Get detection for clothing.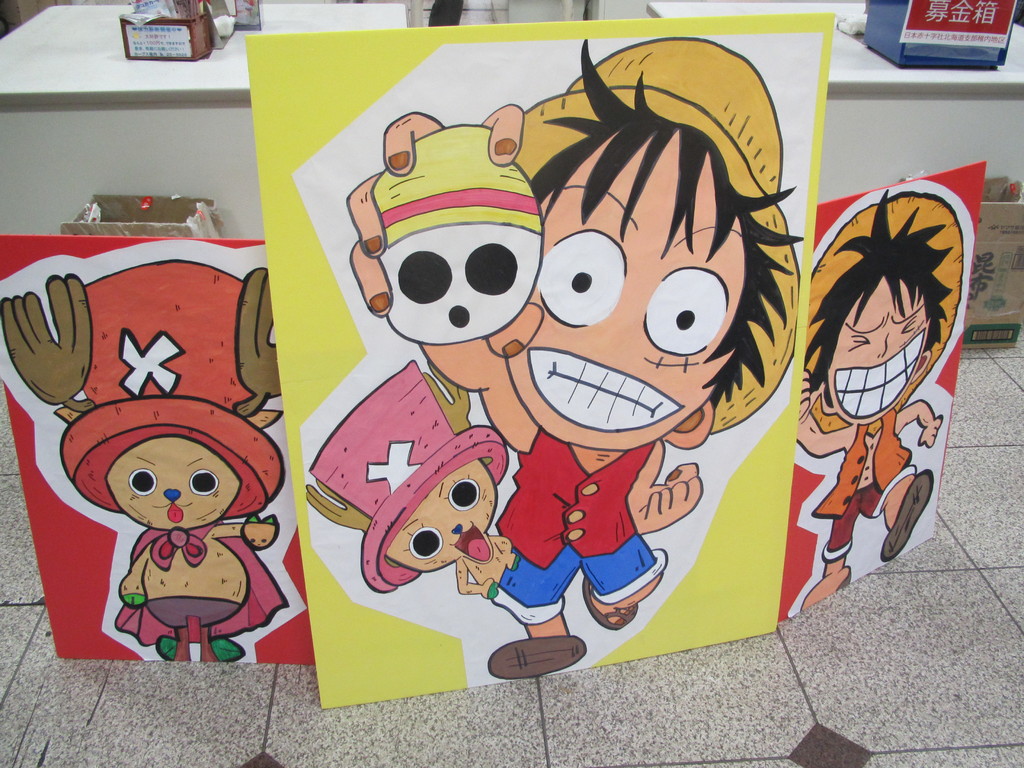
Detection: (813, 406, 918, 561).
